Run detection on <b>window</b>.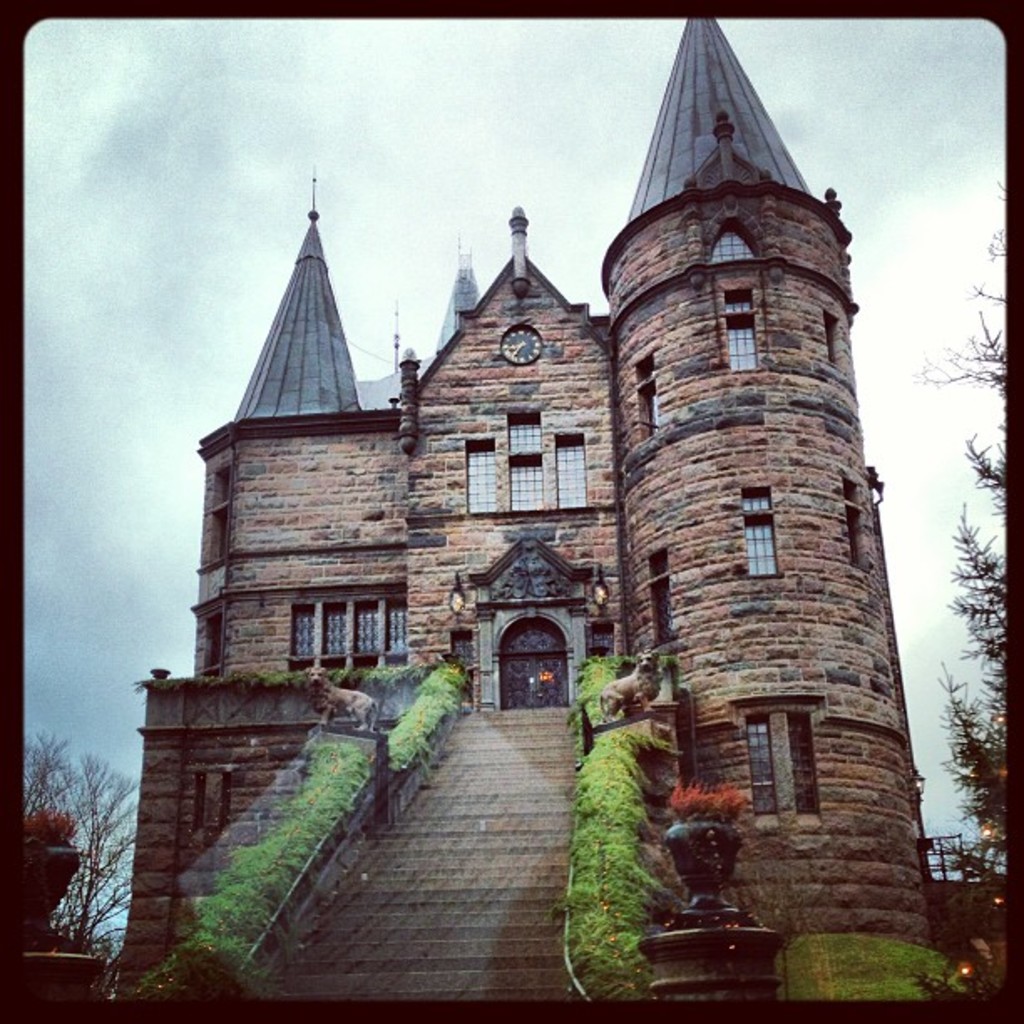
Result: region(288, 577, 412, 679).
